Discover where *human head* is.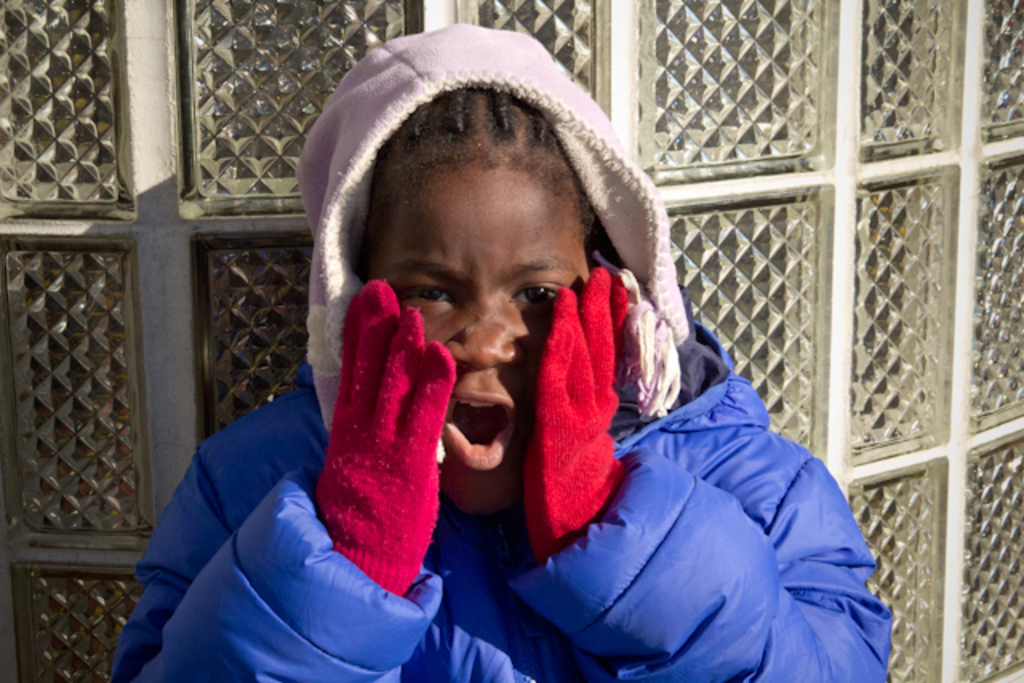
Discovered at {"x1": 342, "y1": 51, "x2": 648, "y2": 547}.
